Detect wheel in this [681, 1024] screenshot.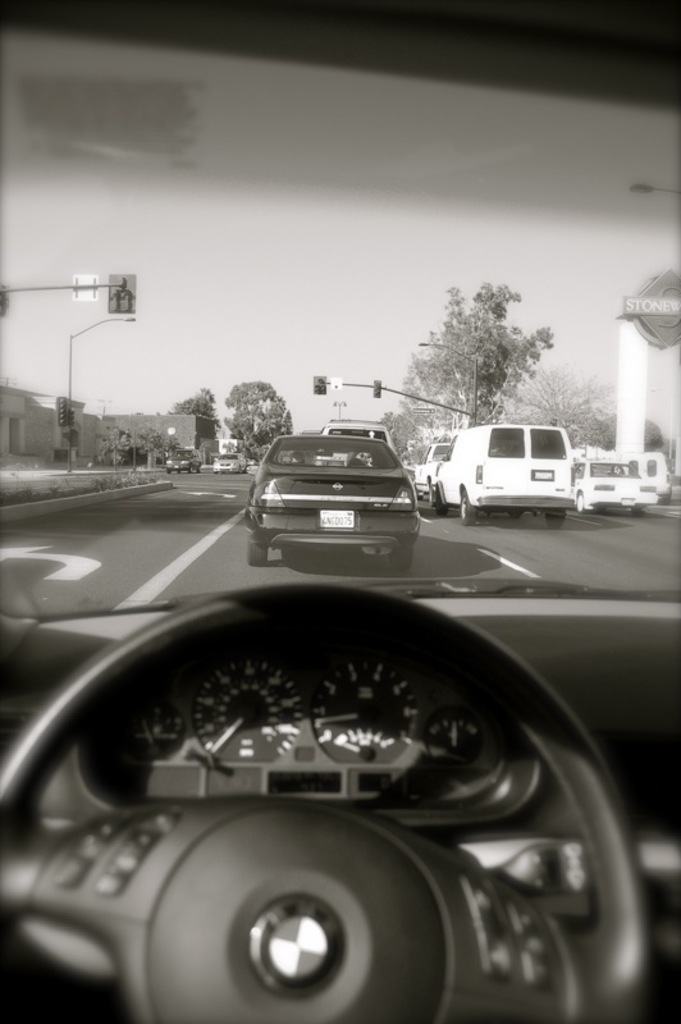
Detection: bbox=[635, 503, 649, 520].
